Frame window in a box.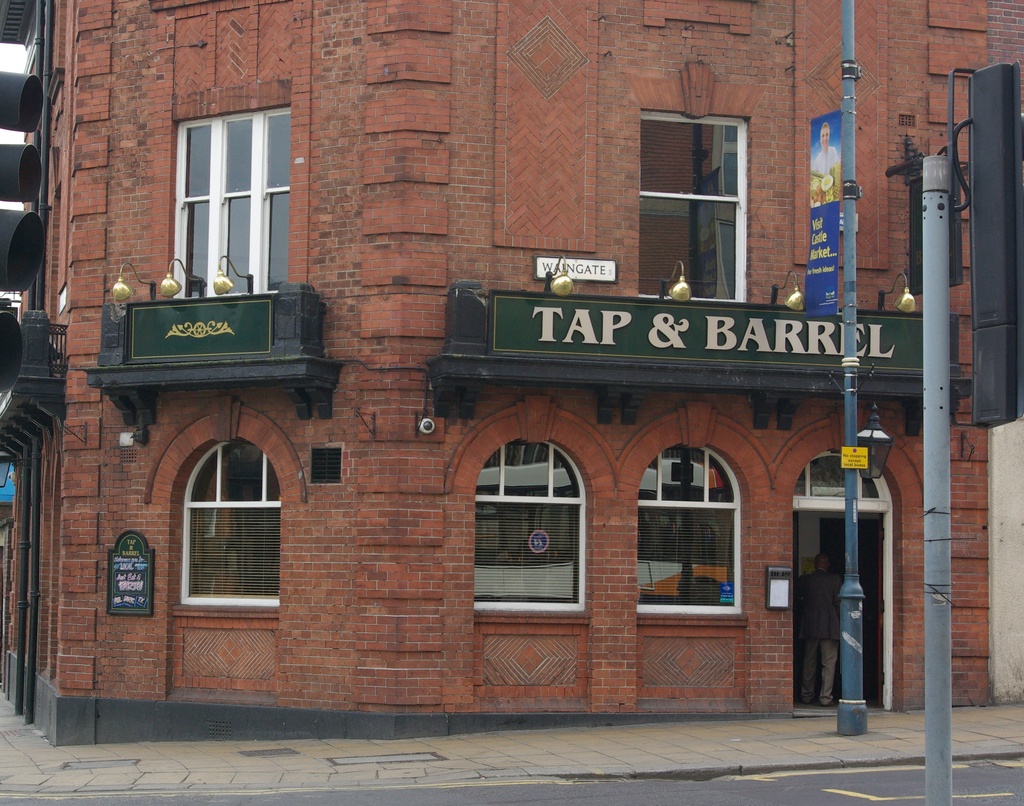
bbox(632, 443, 747, 617).
